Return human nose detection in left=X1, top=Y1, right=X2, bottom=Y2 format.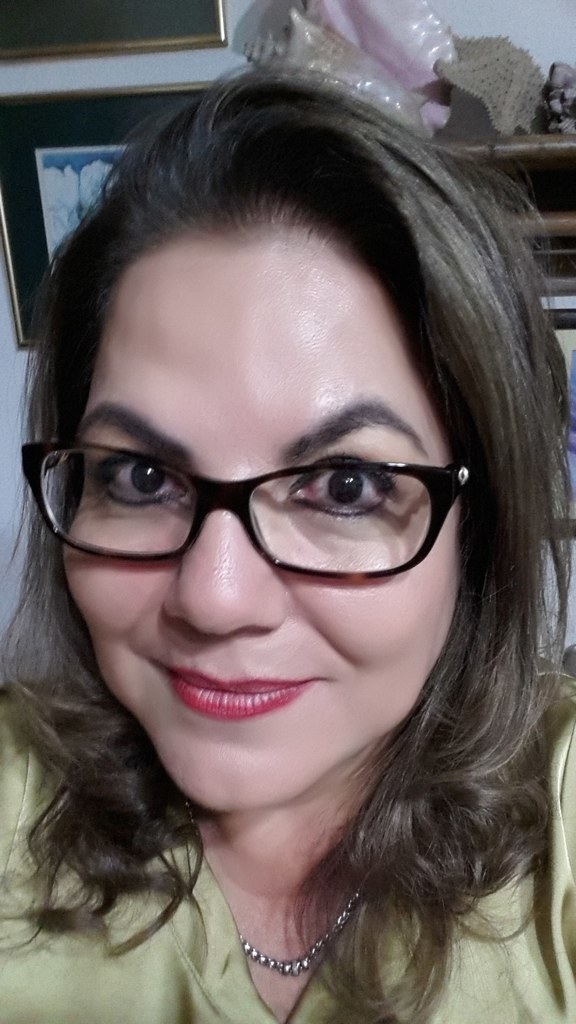
left=162, top=508, right=286, bottom=638.
